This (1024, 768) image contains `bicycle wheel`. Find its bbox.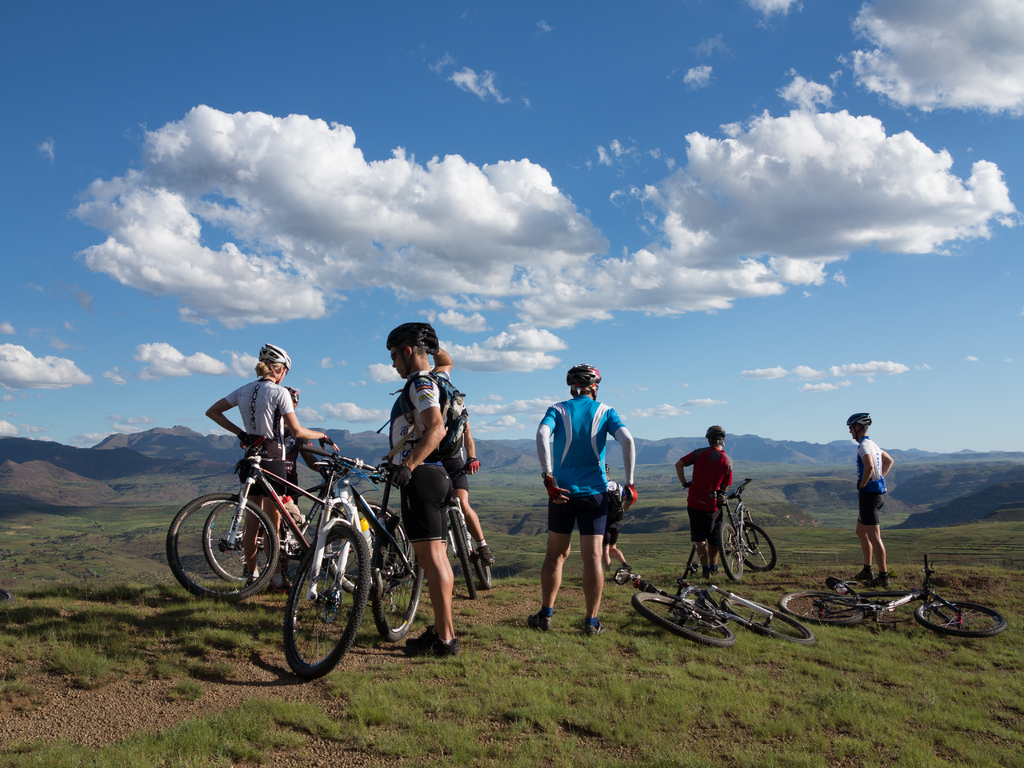
(left=718, top=518, right=743, bottom=584).
